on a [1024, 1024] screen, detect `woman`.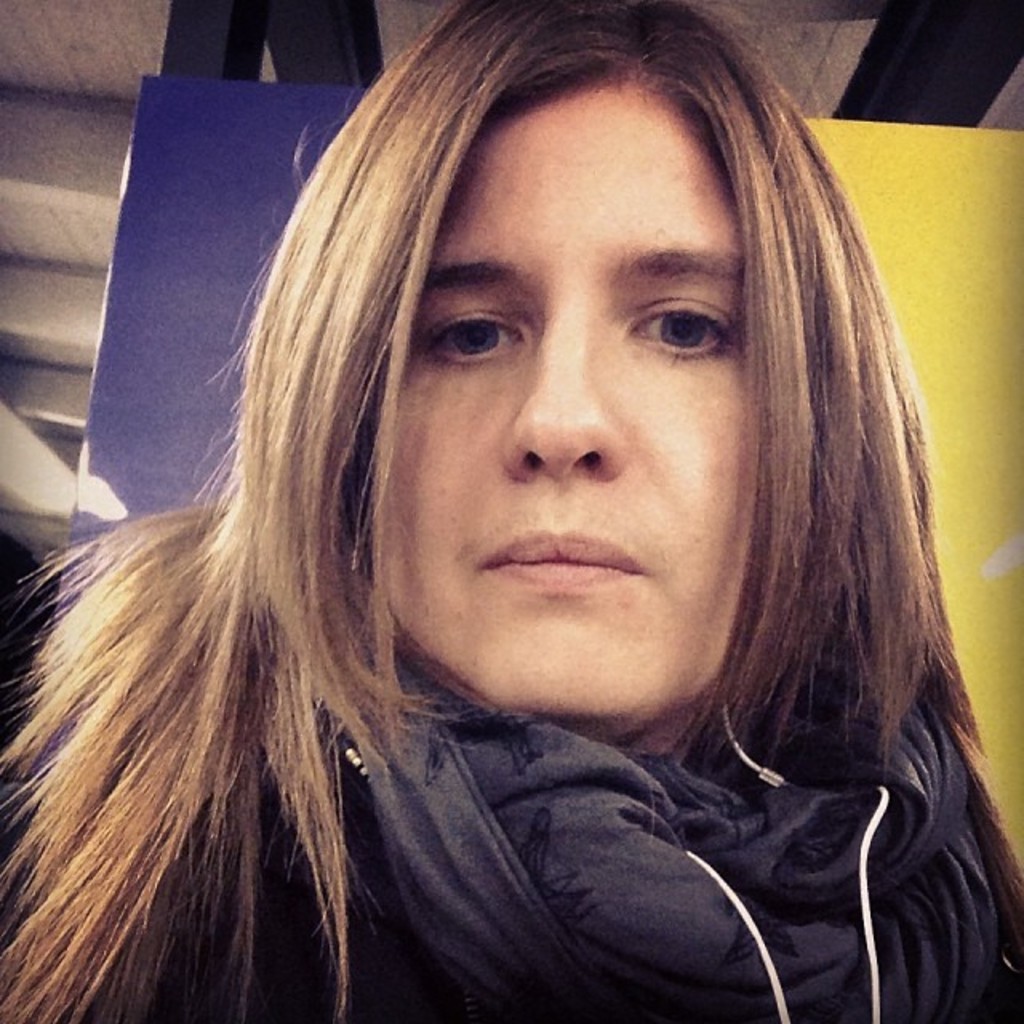
detection(0, 0, 1023, 1023).
